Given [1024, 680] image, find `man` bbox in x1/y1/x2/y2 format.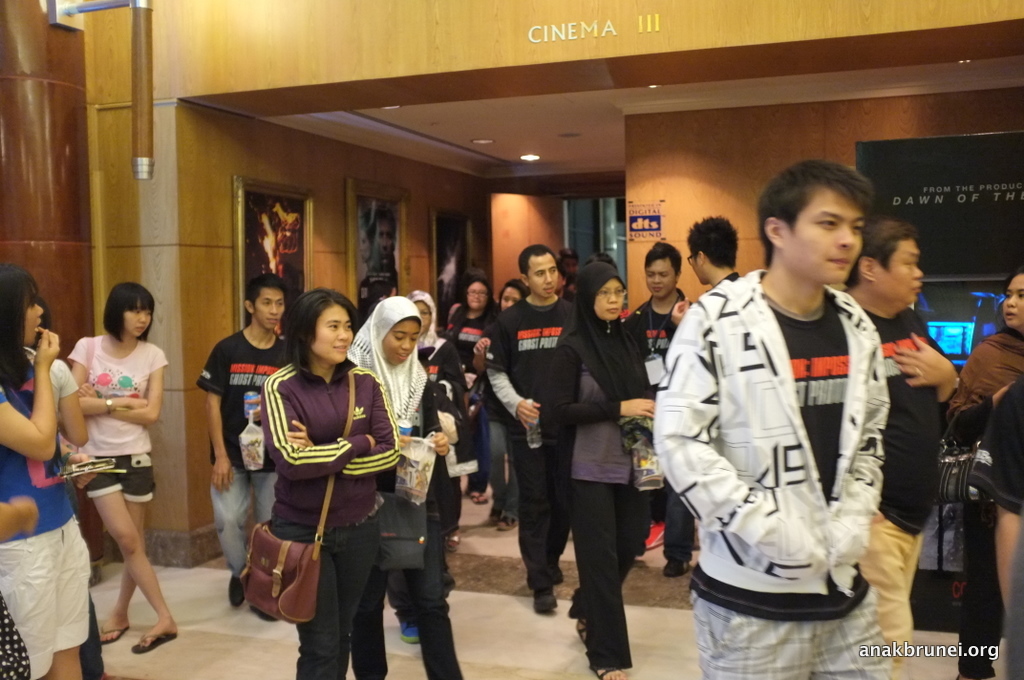
665/151/930/649.
